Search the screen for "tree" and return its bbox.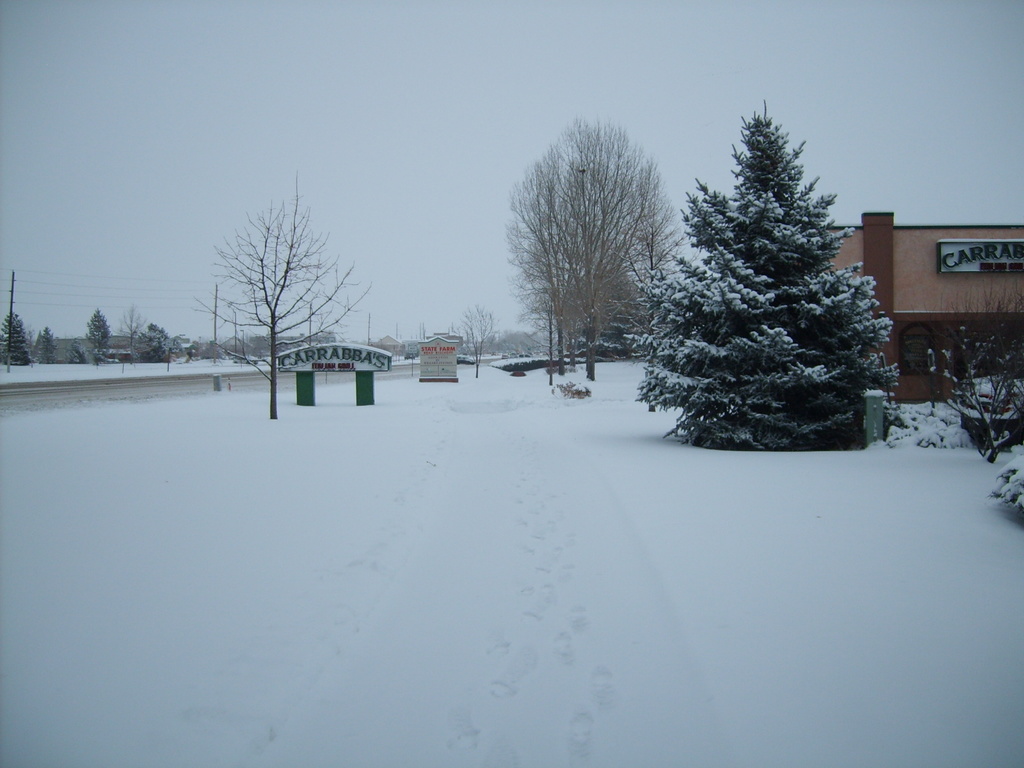
Found: pyautogui.locateOnScreen(33, 323, 58, 368).
